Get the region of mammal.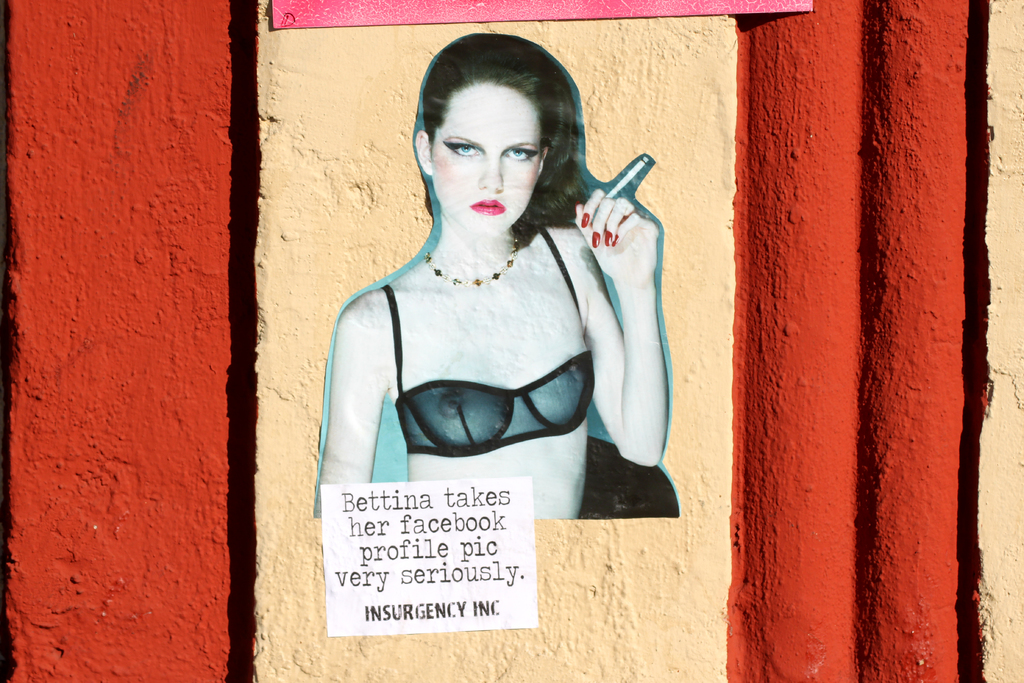
[309,51,673,498].
